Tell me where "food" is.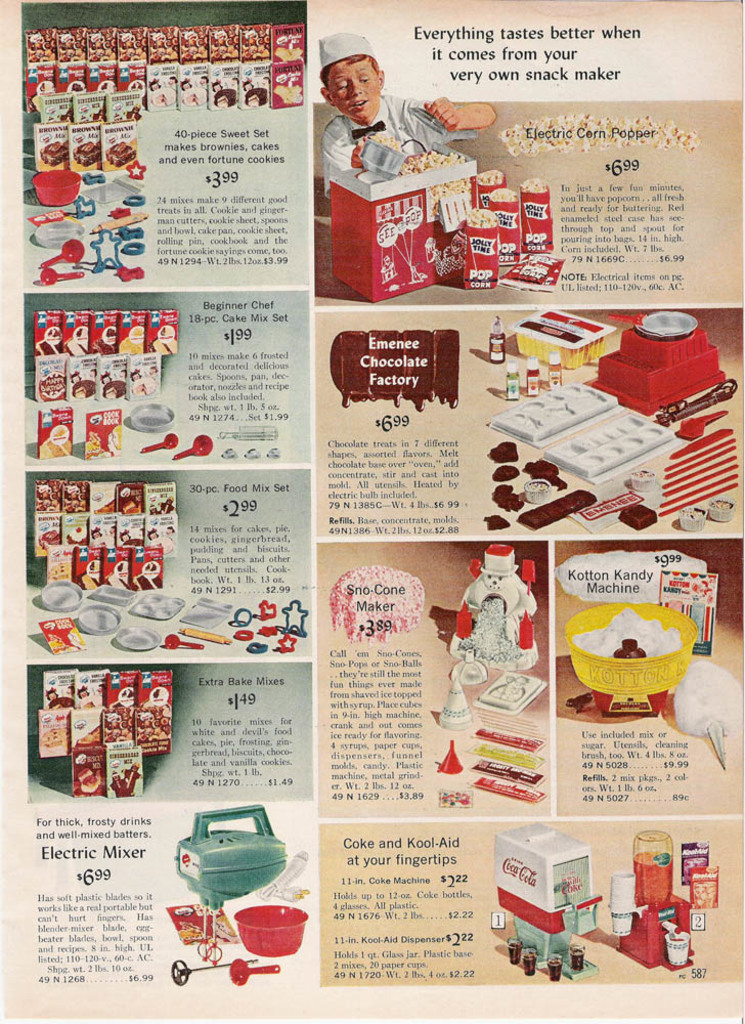
"food" is at 475:167:507:184.
